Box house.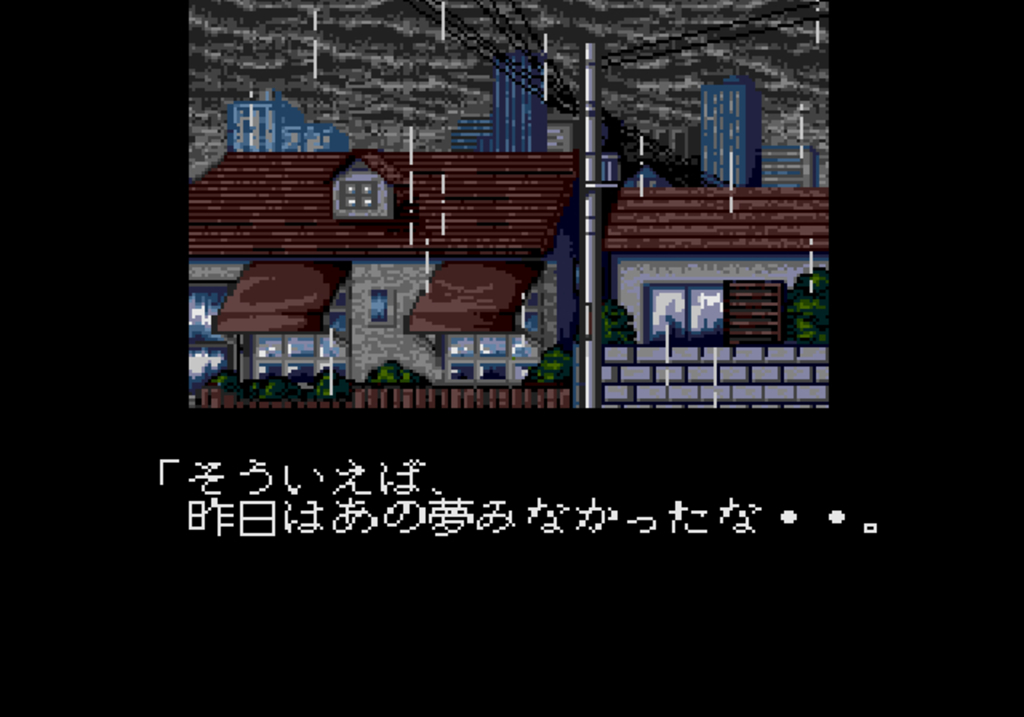
BBox(606, 166, 830, 418).
